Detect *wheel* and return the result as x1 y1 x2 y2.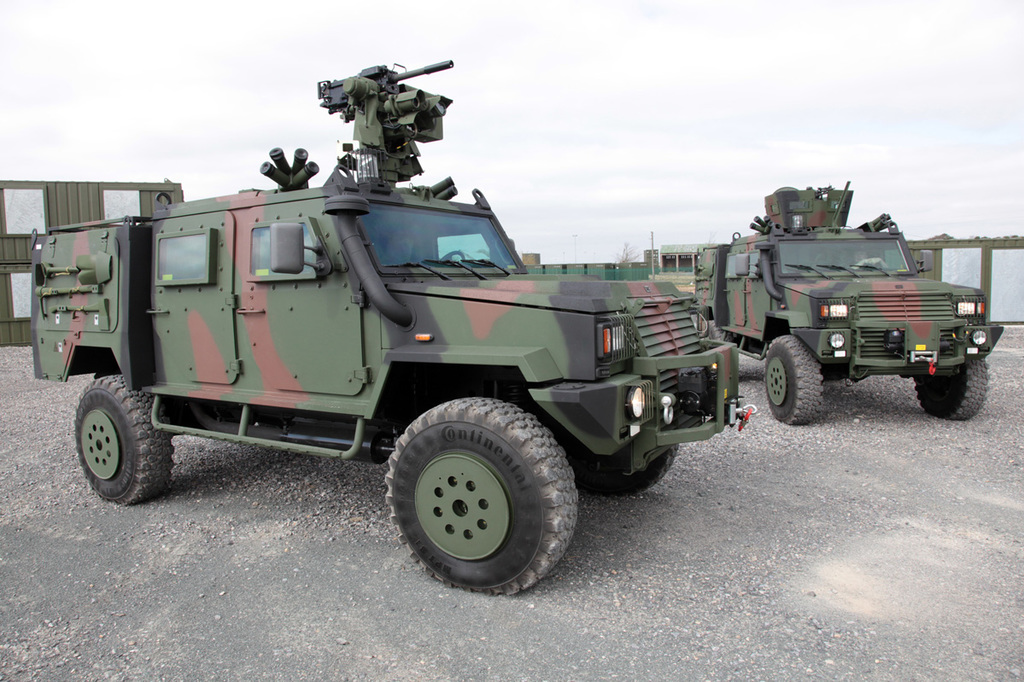
75 375 174 507.
